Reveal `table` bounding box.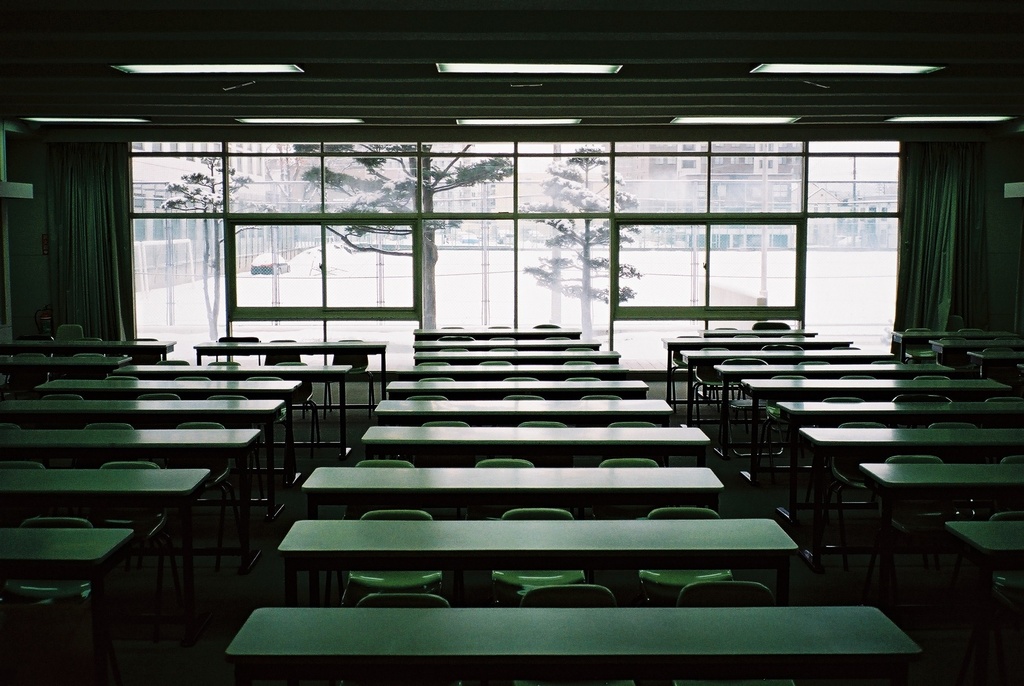
Revealed: left=0, top=399, right=289, bottom=532.
